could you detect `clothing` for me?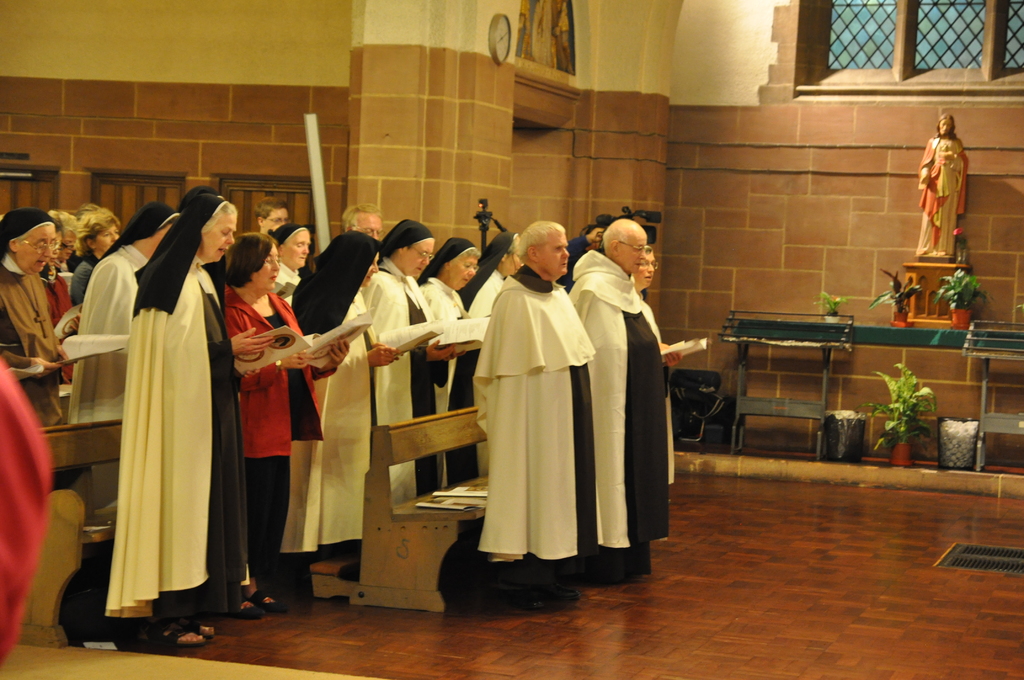
Detection result: l=68, t=189, r=184, b=425.
